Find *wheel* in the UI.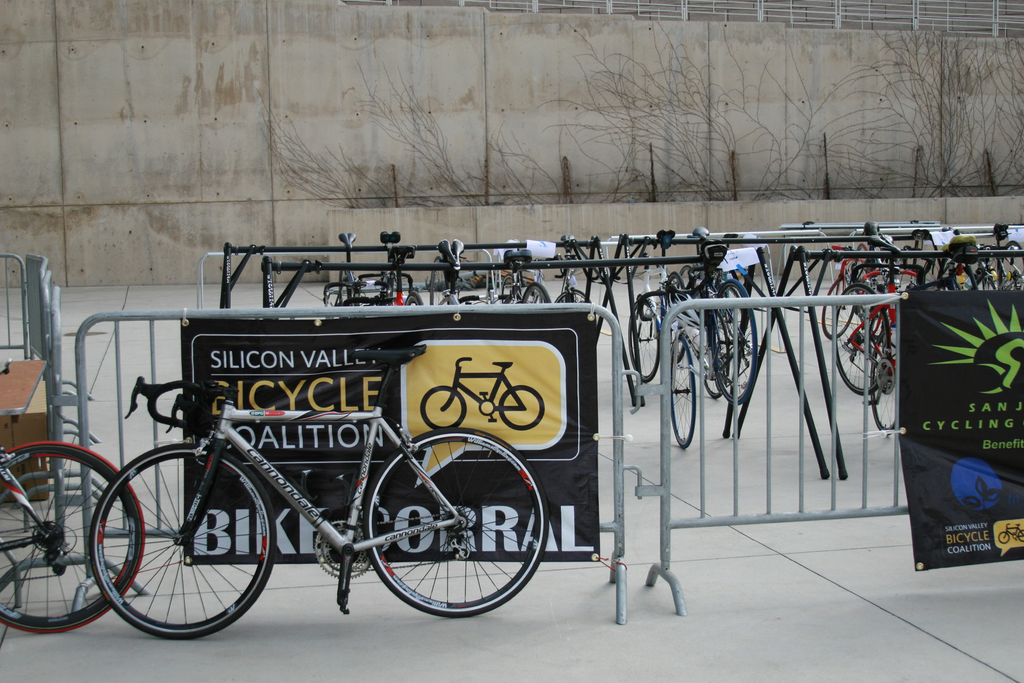
UI element at x1=1016 y1=530 x2=1023 y2=545.
